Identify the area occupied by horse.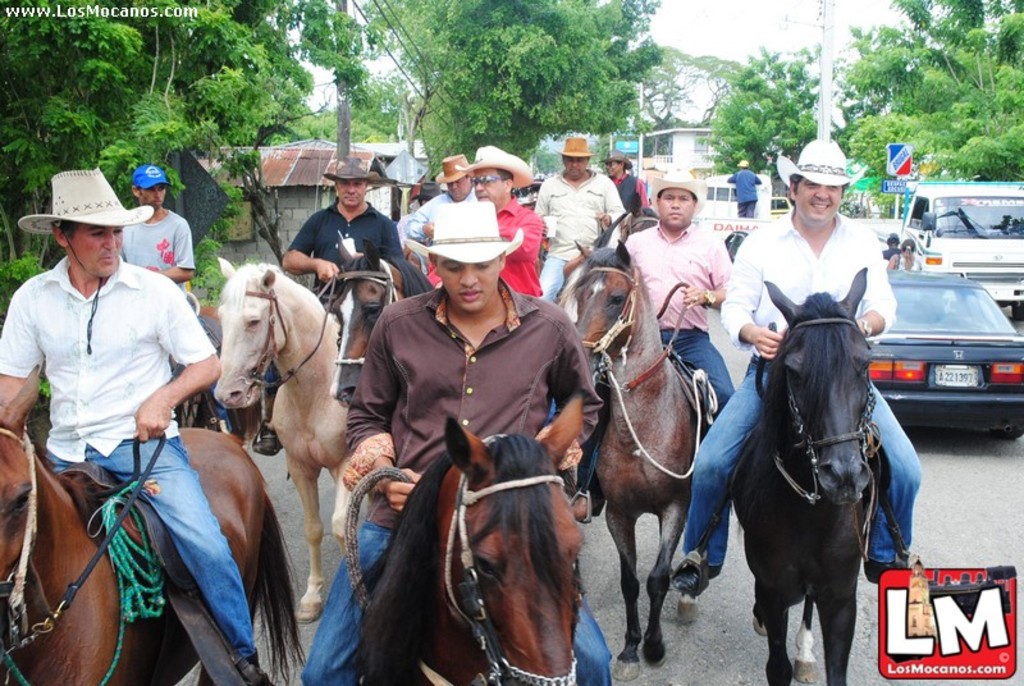
Area: crop(557, 239, 712, 682).
